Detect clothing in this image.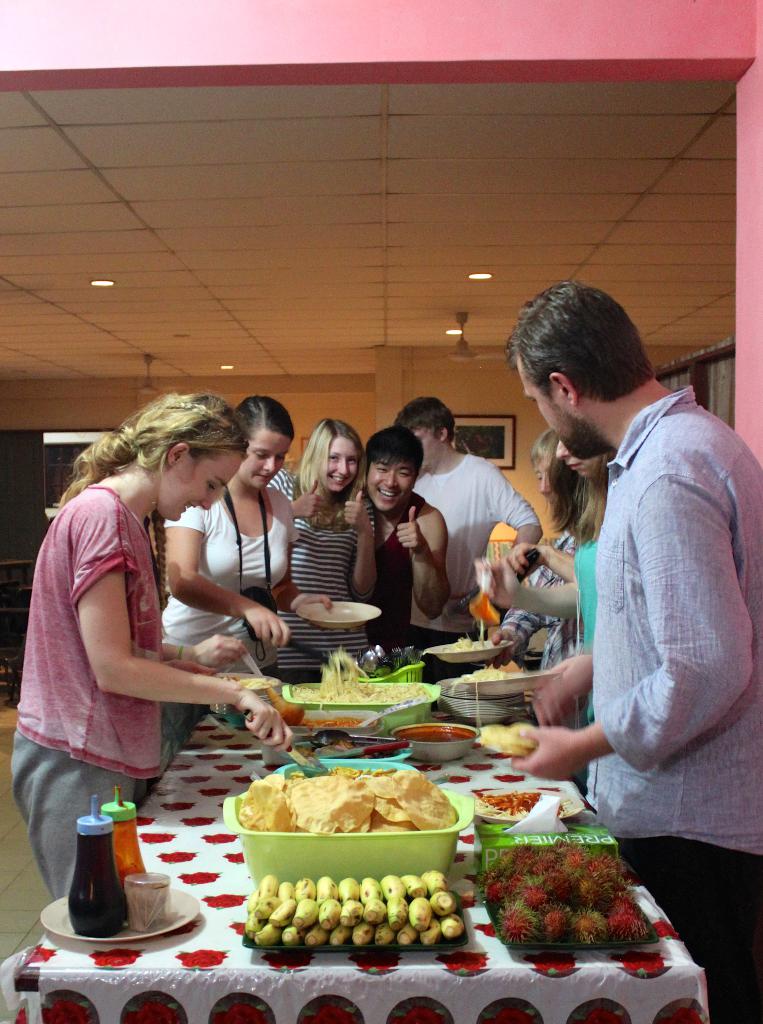
Detection: 340/488/447/638.
